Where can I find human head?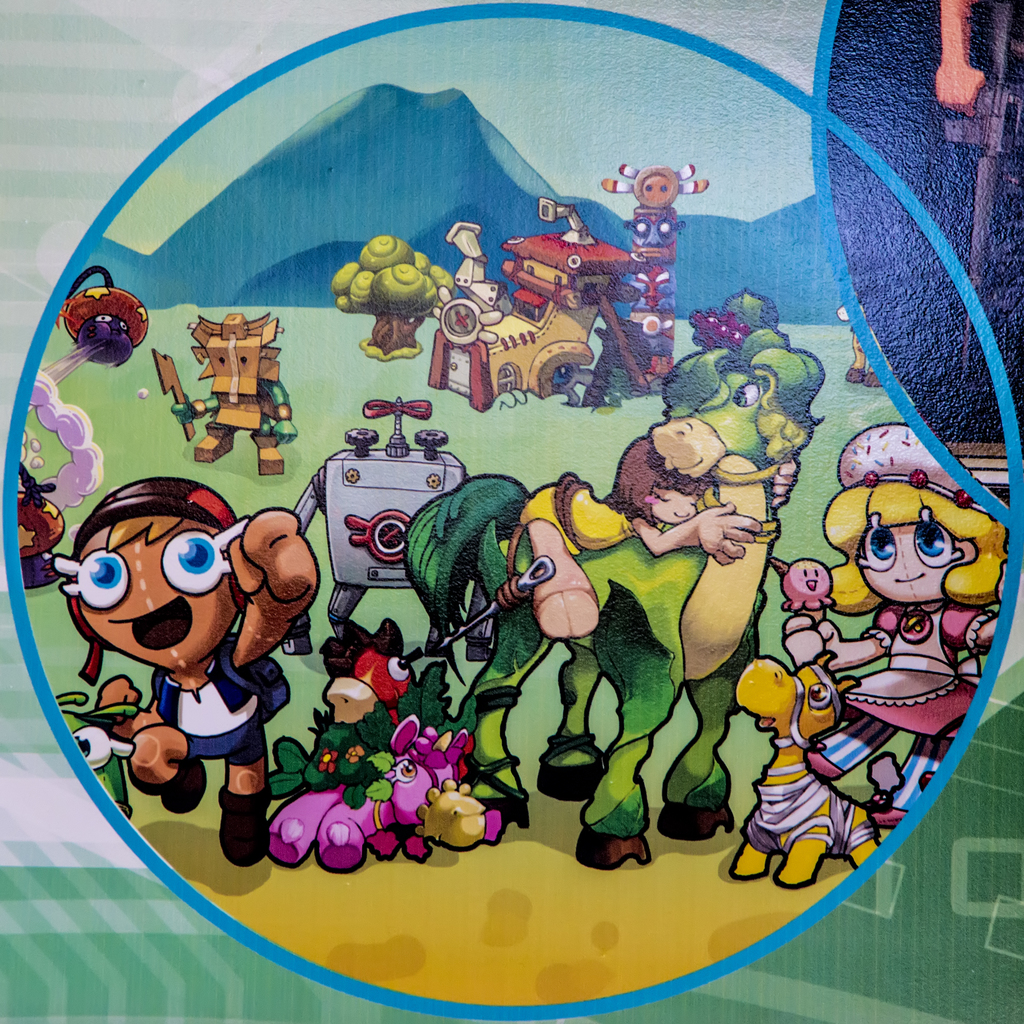
You can find it at bbox=(60, 476, 241, 692).
